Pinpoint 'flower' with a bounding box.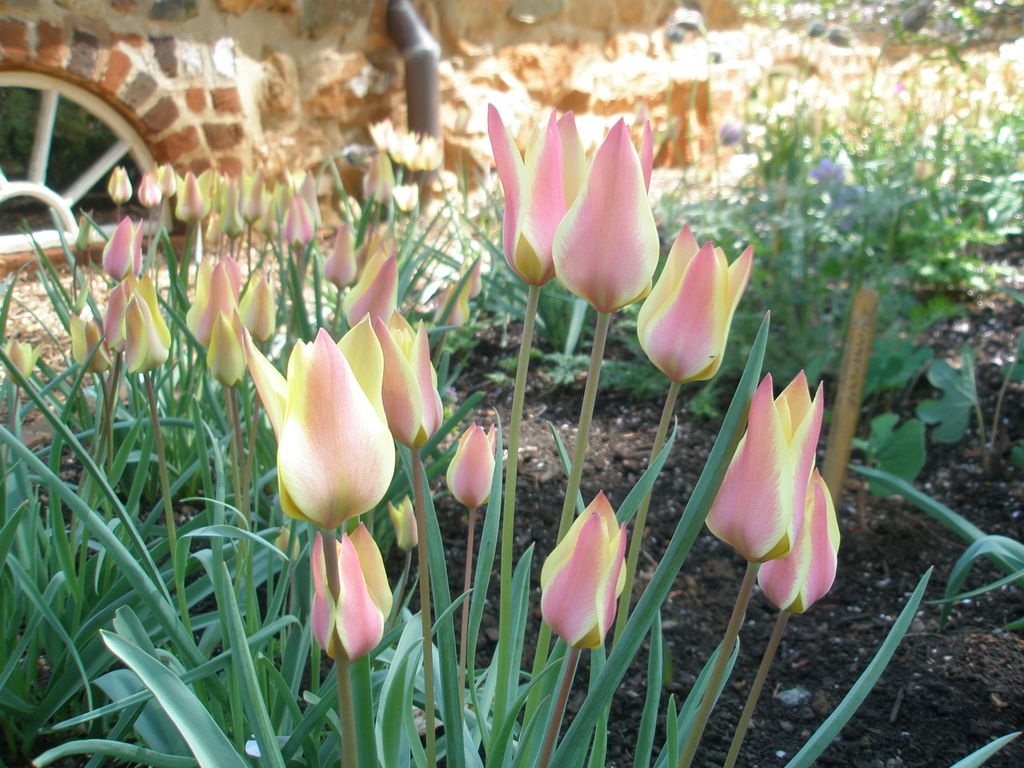
308,524,394,662.
